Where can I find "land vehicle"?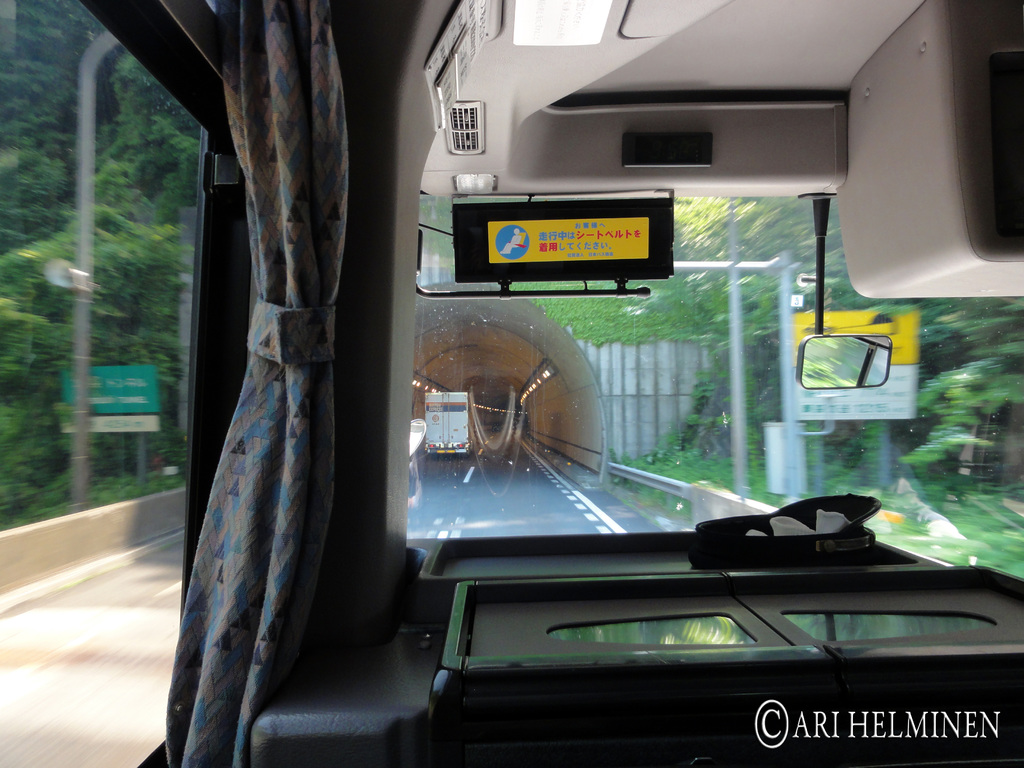
You can find it at 0, 0, 1023, 767.
